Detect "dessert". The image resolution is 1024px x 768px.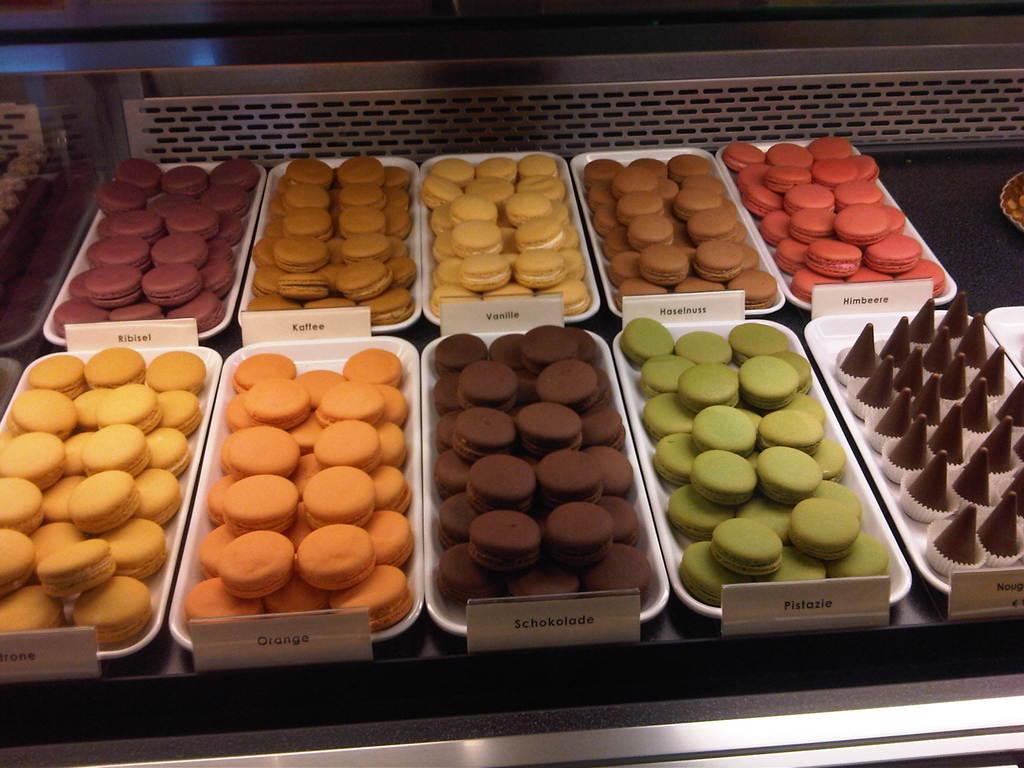
select_region(313, 420, 381, 468).
